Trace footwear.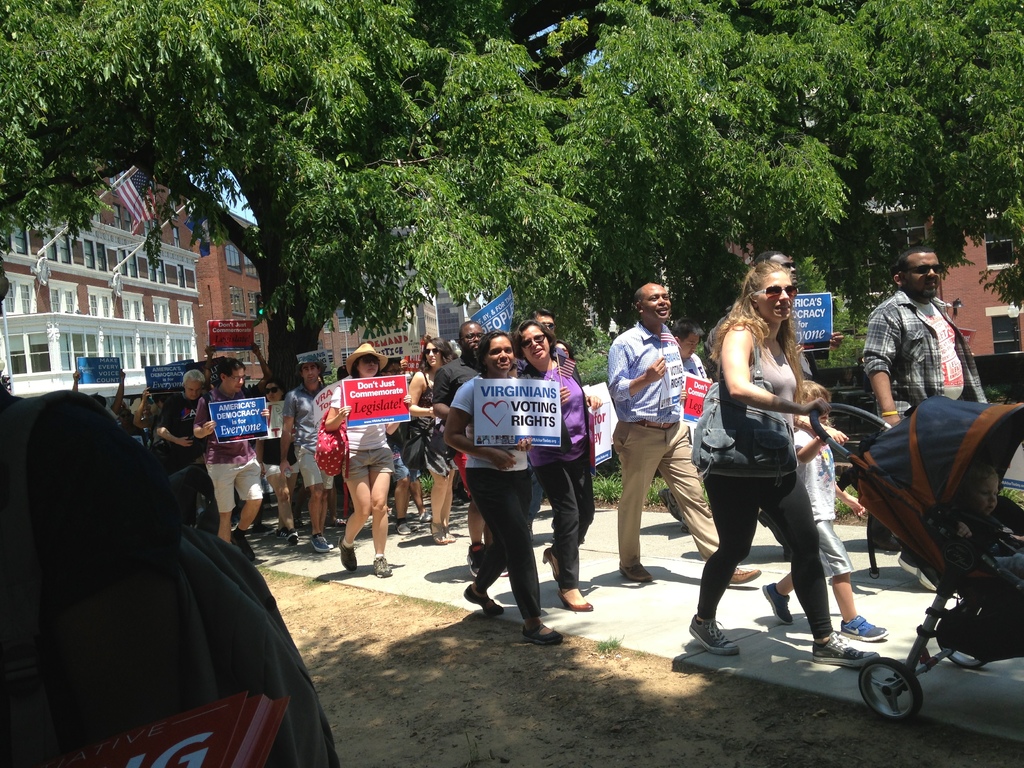
Traced to left=231, top=531, right=260, bottom=560.
